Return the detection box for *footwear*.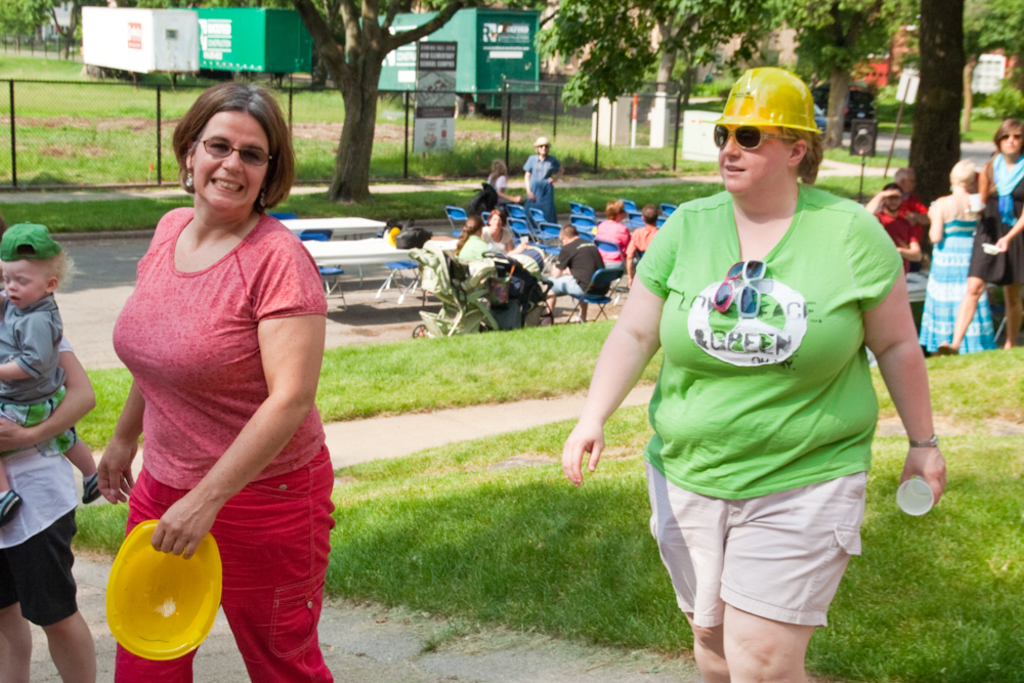
85 472 102 505.
